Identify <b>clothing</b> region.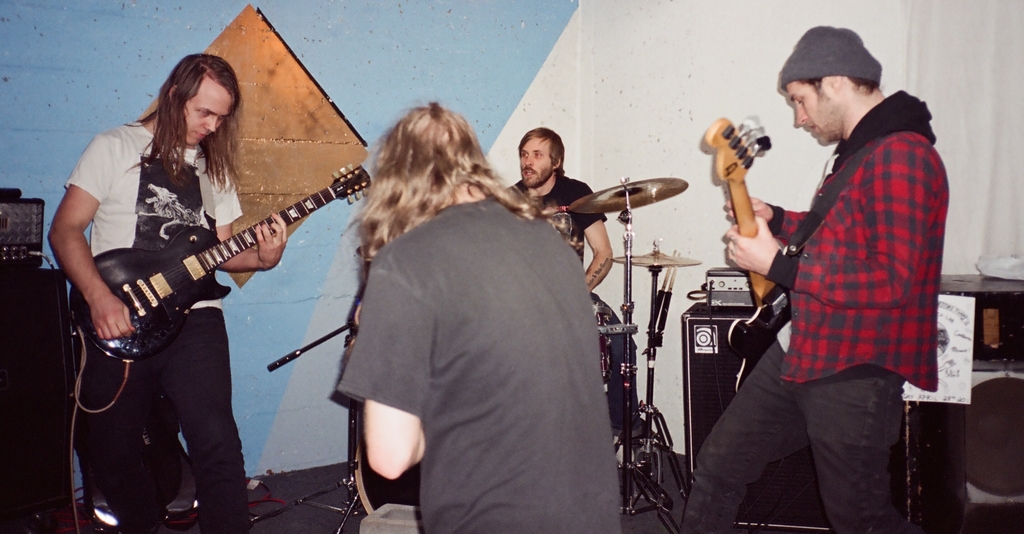
Region: select_region(61, 108, 244, 530).
